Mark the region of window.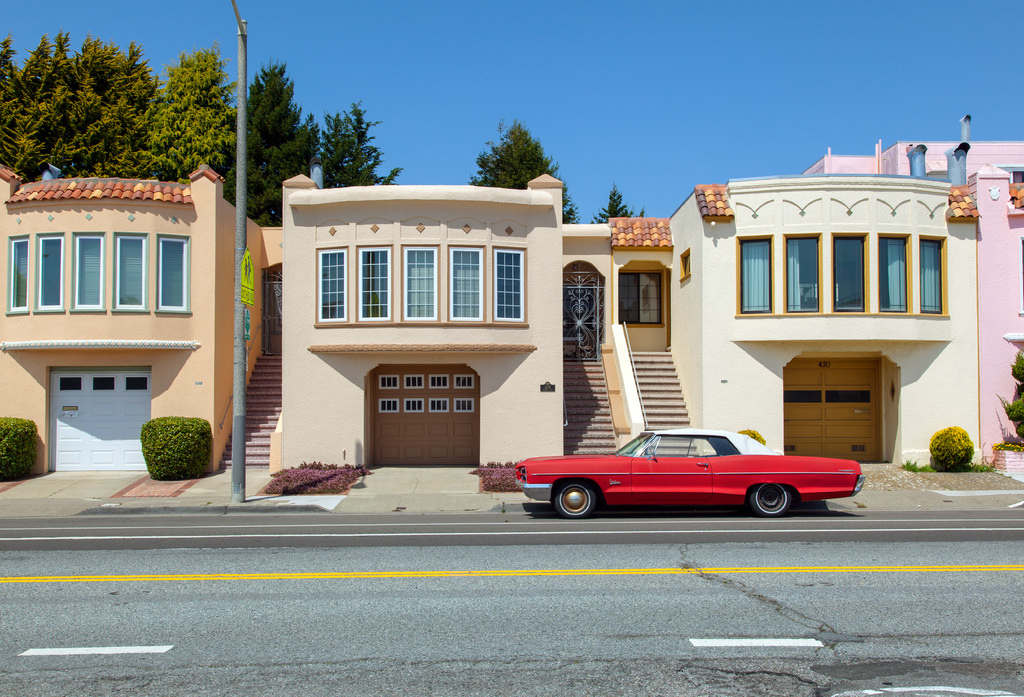
Region: bbox(402, 246, 436, 323).
